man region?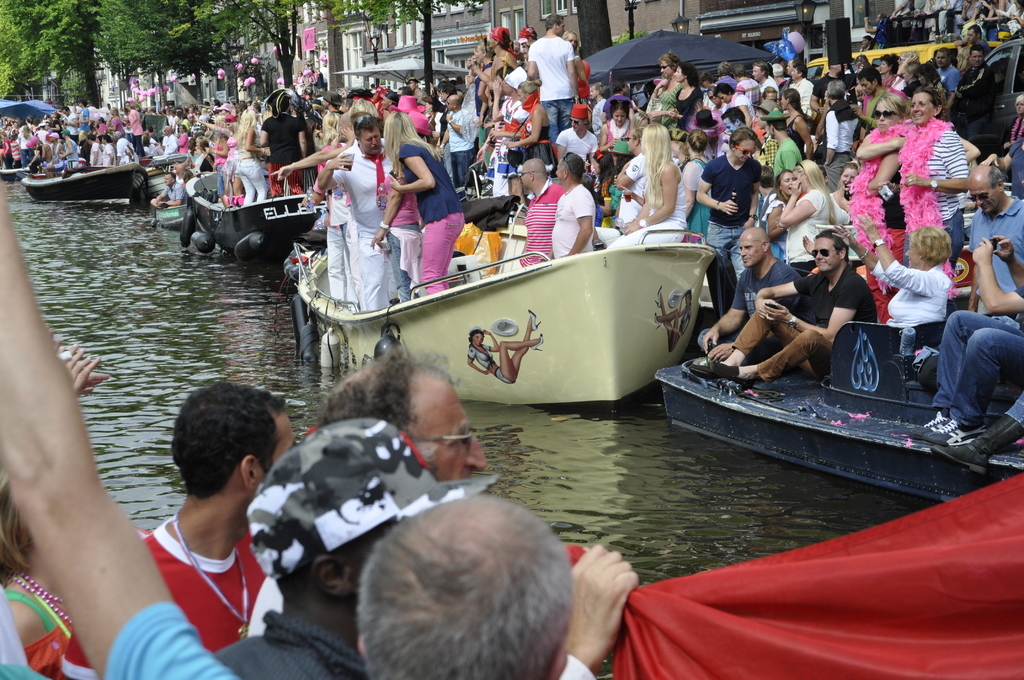
[714, 60, 737, 88]
